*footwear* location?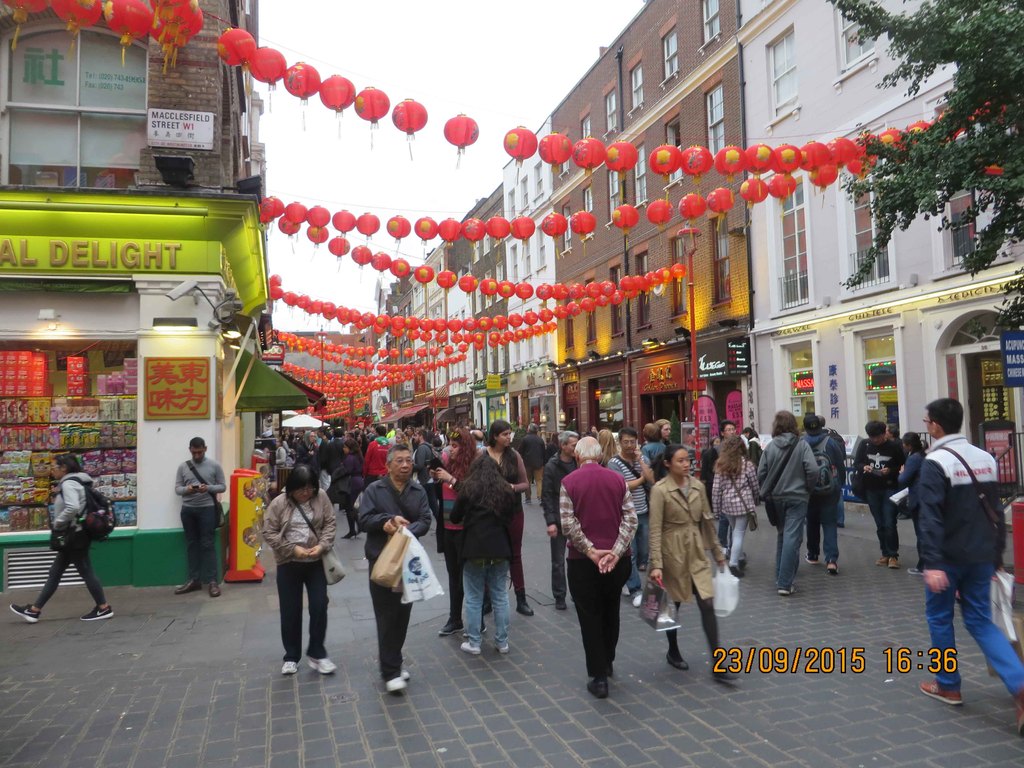
Rect(172, 580, 201, 594)
